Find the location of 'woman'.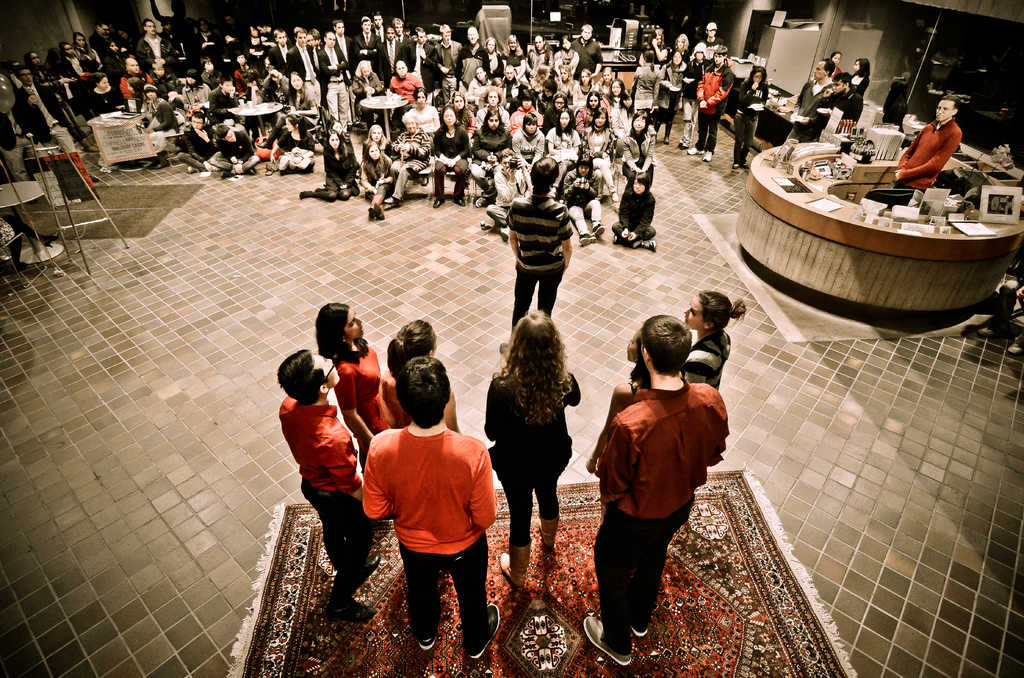
Location: Rect(126, 77, 148, 115).
